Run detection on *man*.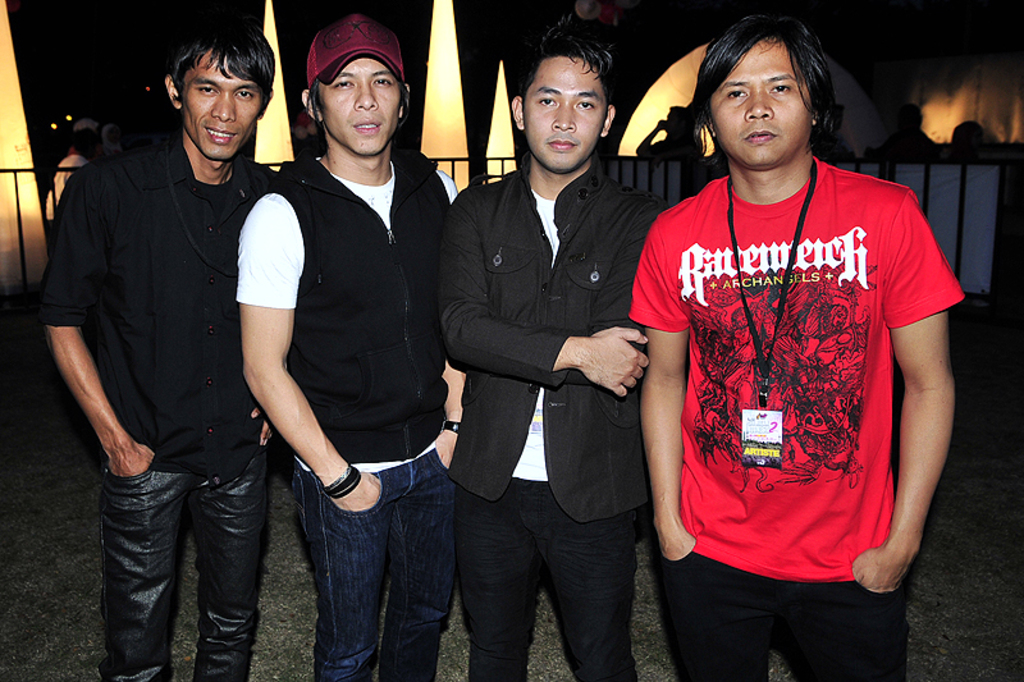
Result: [x1=627, y1=14, x2=970, y2=681].
